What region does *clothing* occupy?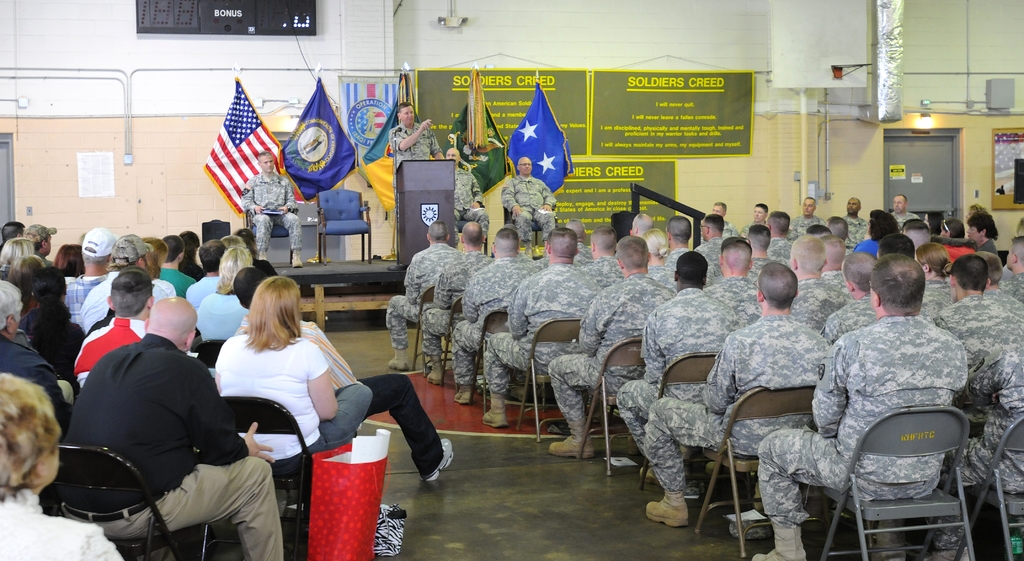
153 256 190 302.
